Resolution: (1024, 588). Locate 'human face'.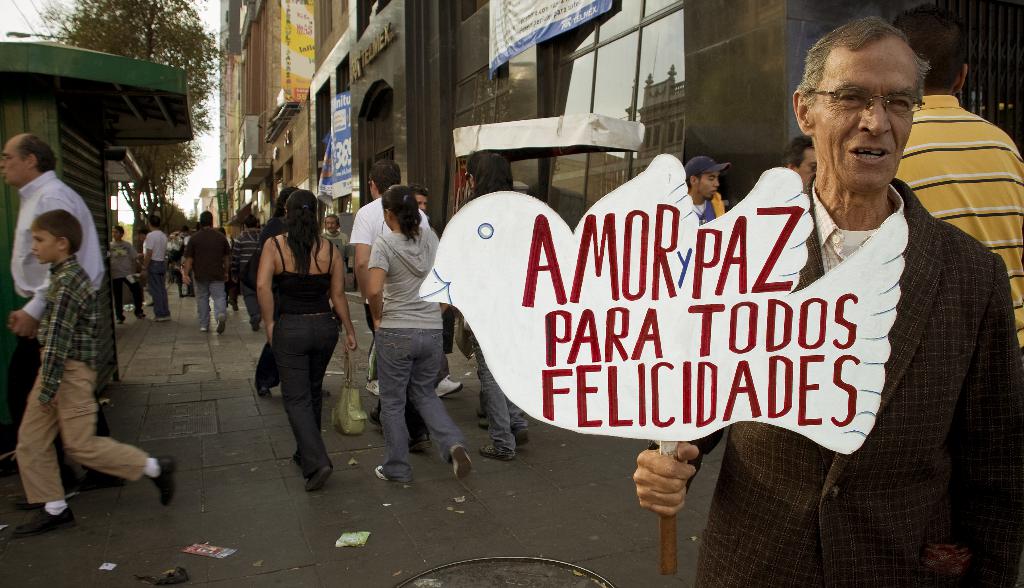
box=[697, 168, 717, 197].
